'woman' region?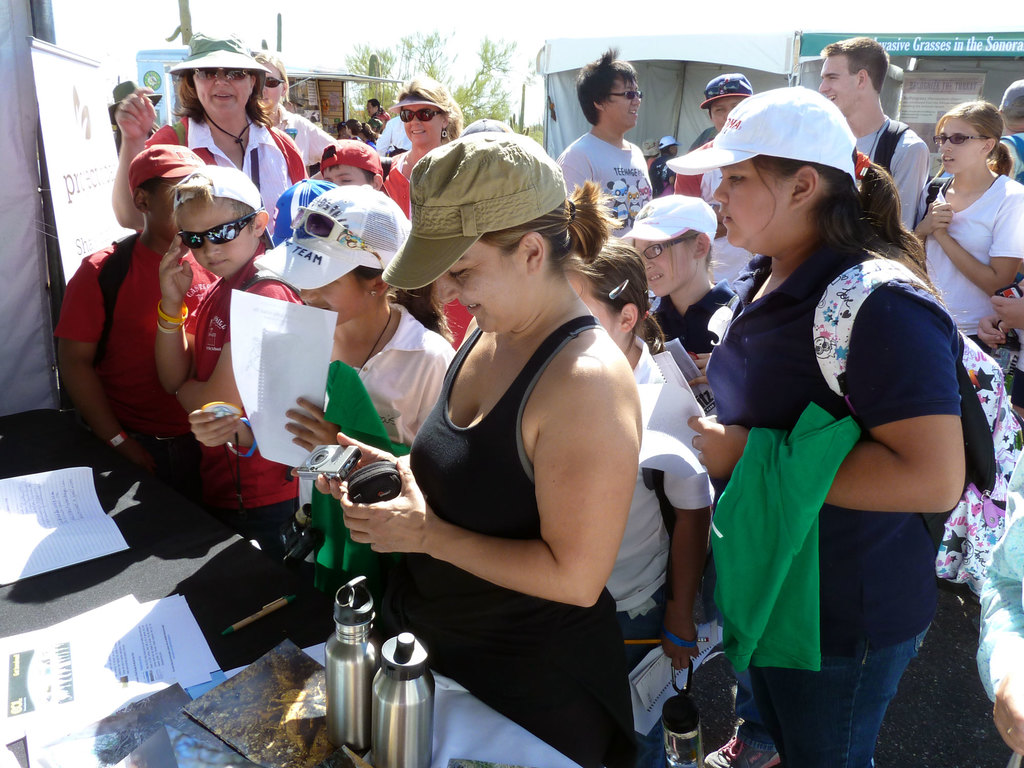
255, 47, 337, 172
